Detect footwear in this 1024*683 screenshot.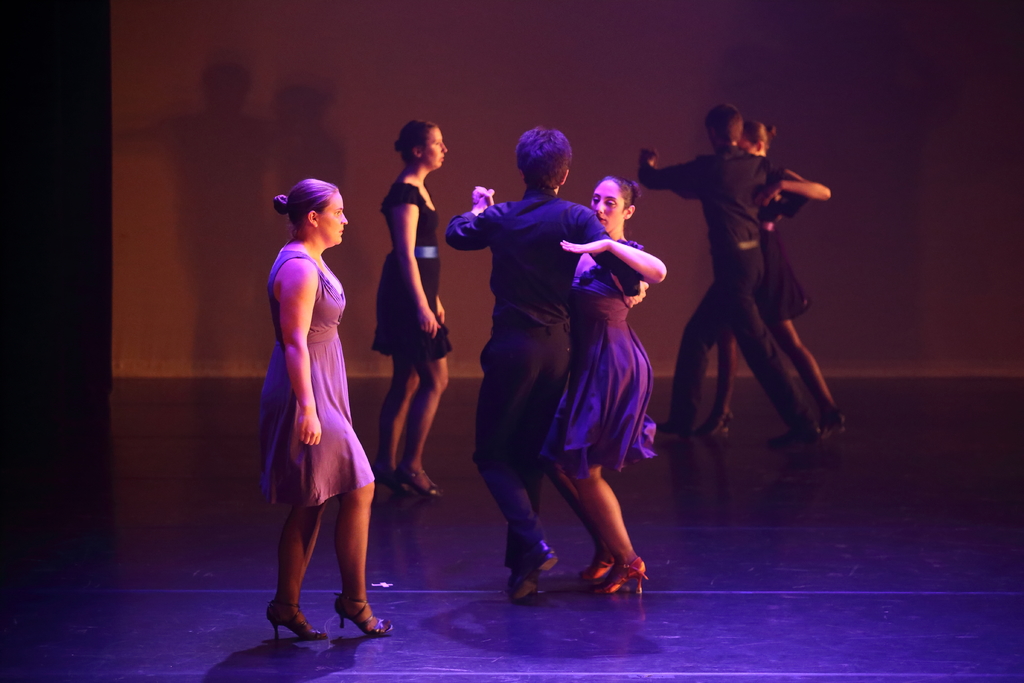
Detection: bbox=[507, 536, 559, 604].
